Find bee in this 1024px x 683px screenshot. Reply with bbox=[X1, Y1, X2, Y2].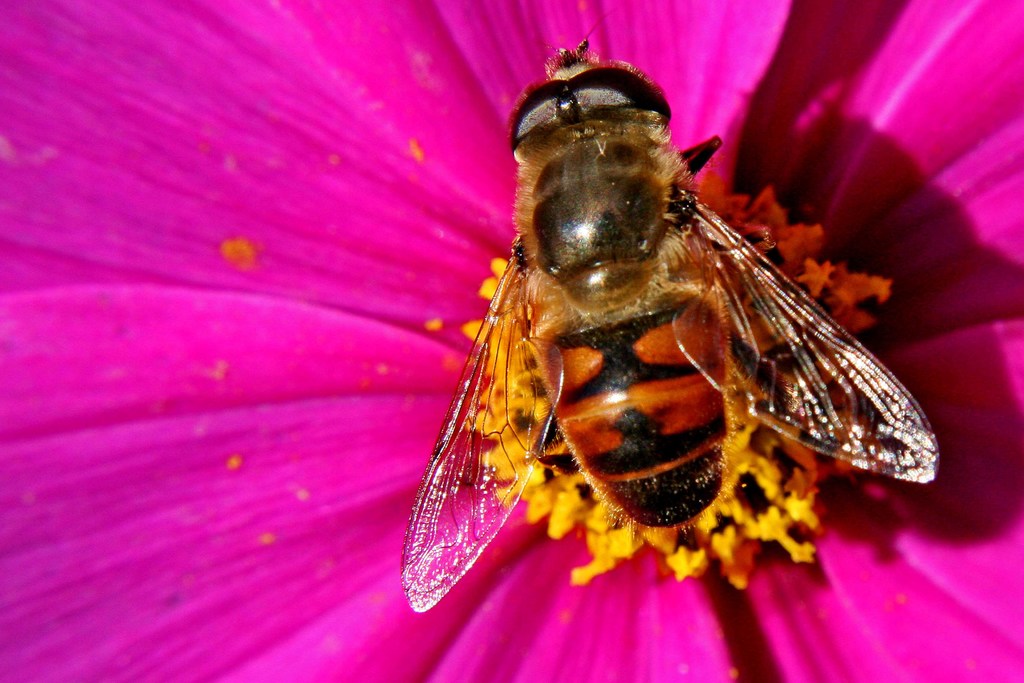
bbox=[374, 47, 943, 623].
